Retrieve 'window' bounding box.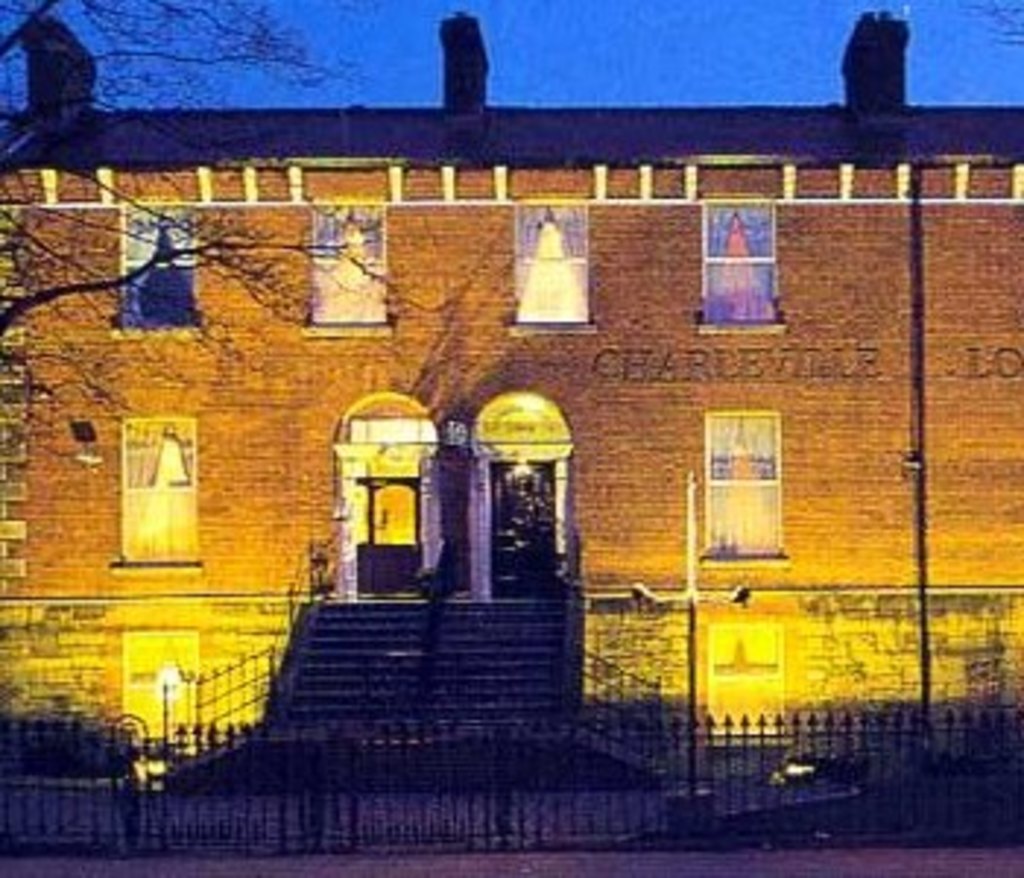
Bounding box: {"x1": 515, "y1": 196, "x2": 585, "y2": 319}.
